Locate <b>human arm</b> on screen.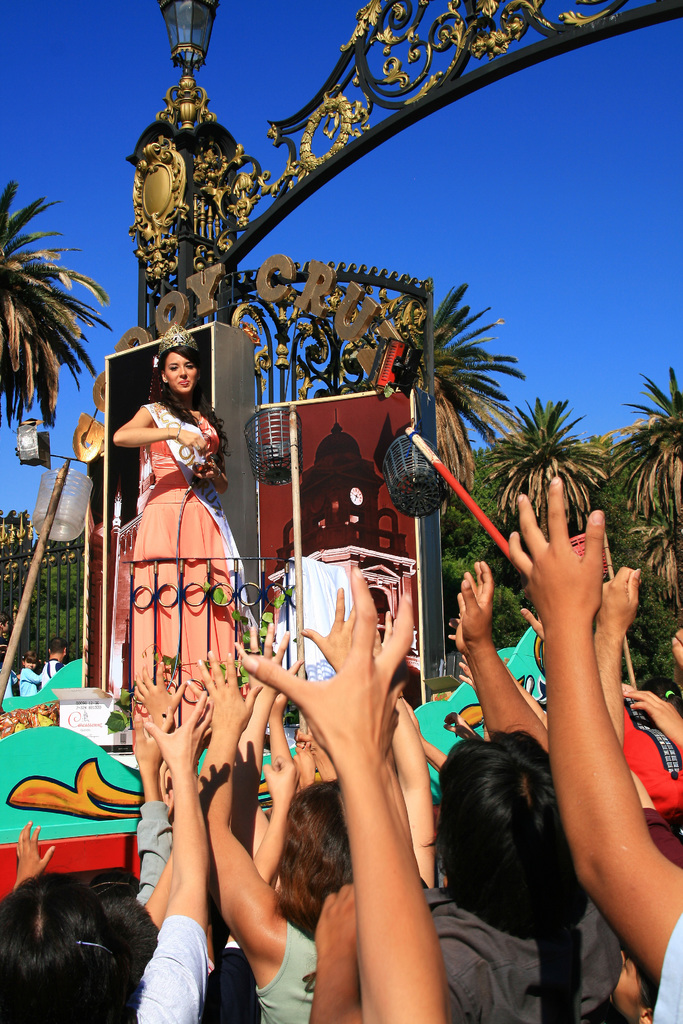
On screen at 210, 600, 282, 961.
